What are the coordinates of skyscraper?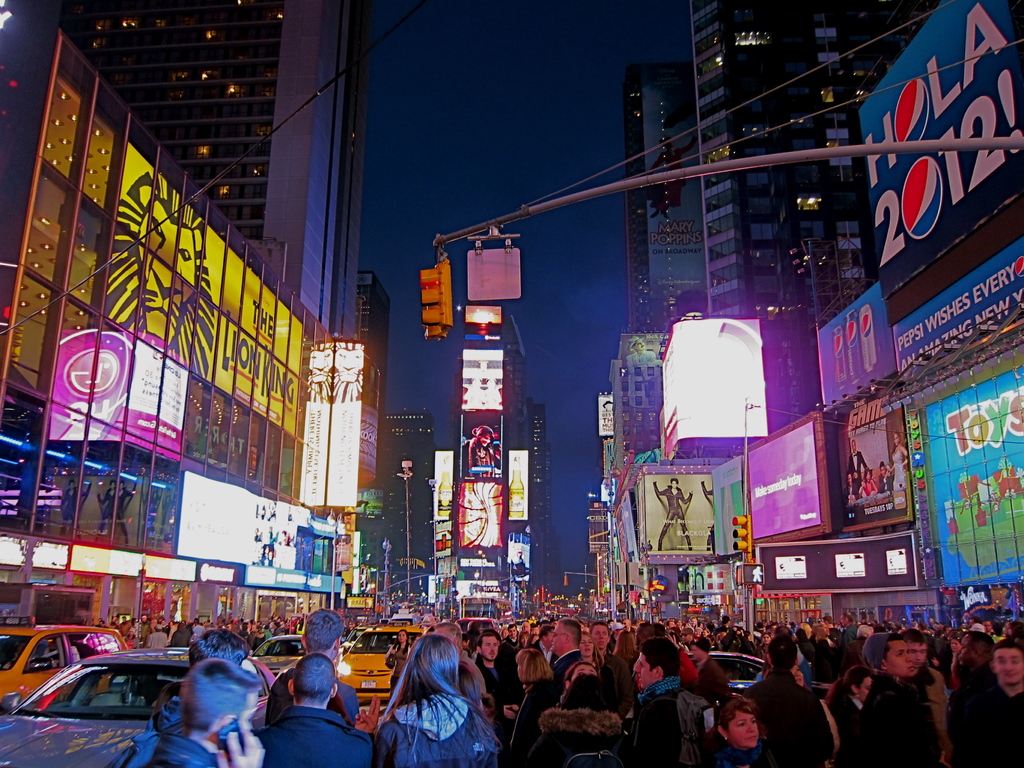
<bbox>622, 52, 714, 354</bbox>.
